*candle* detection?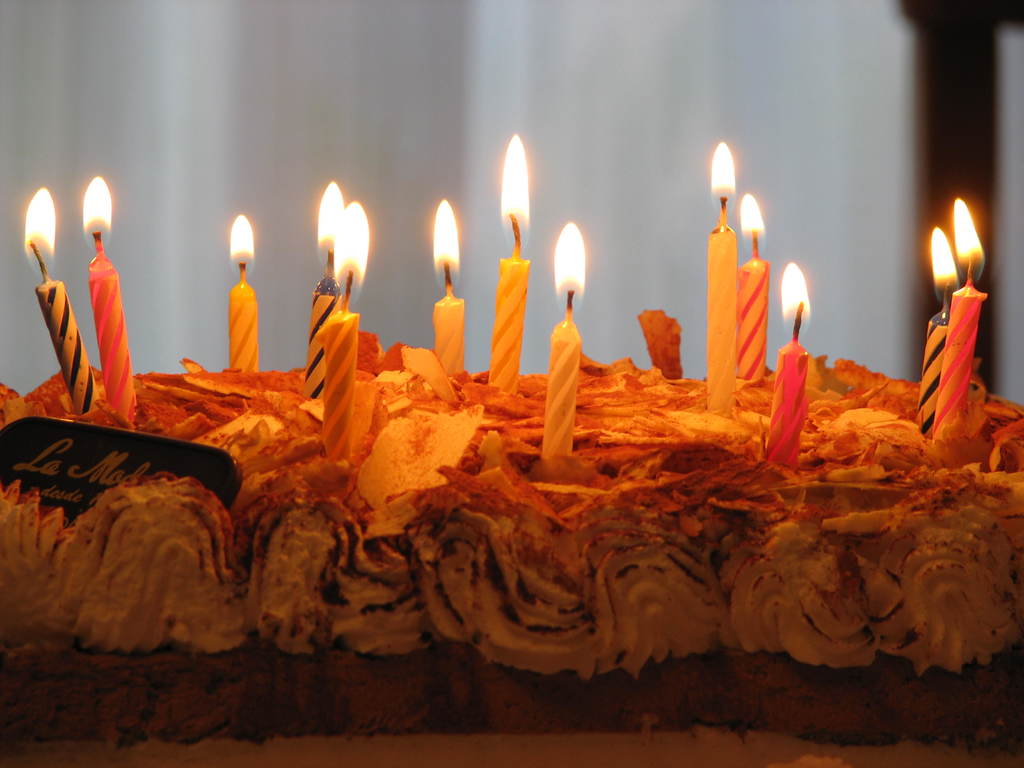
432 199 461 378
